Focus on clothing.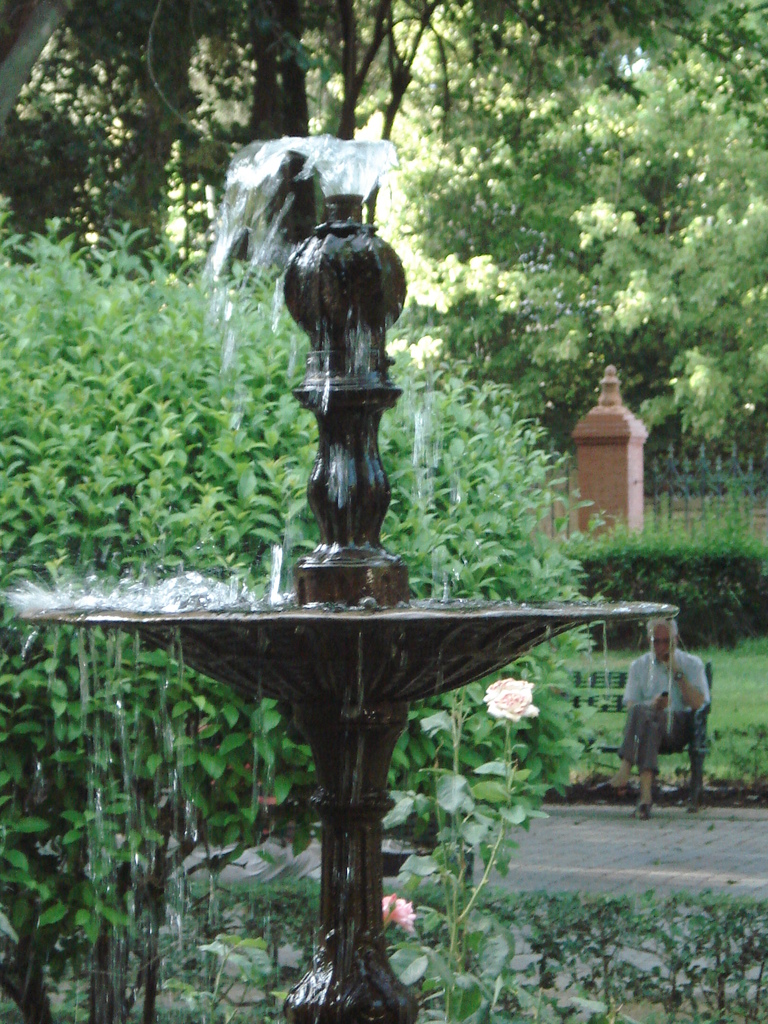
Focused at crop(627, 622, 726, 808).
